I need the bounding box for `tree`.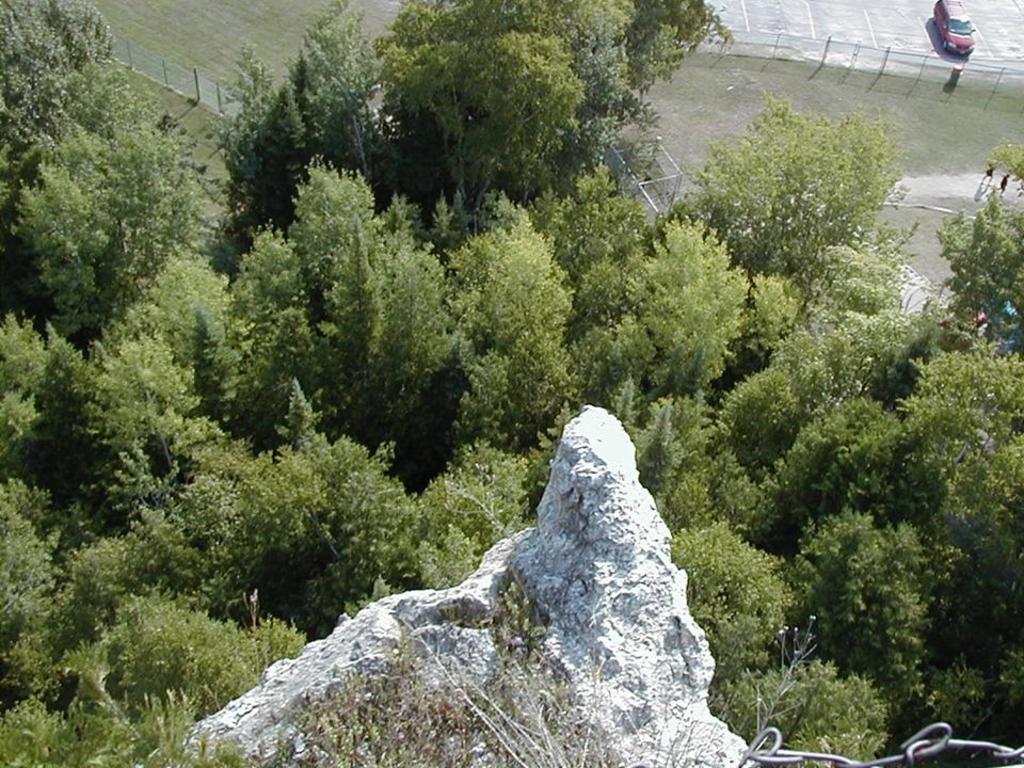
Here it is: <bbox>692, 357, 822, 469</bbox>.
